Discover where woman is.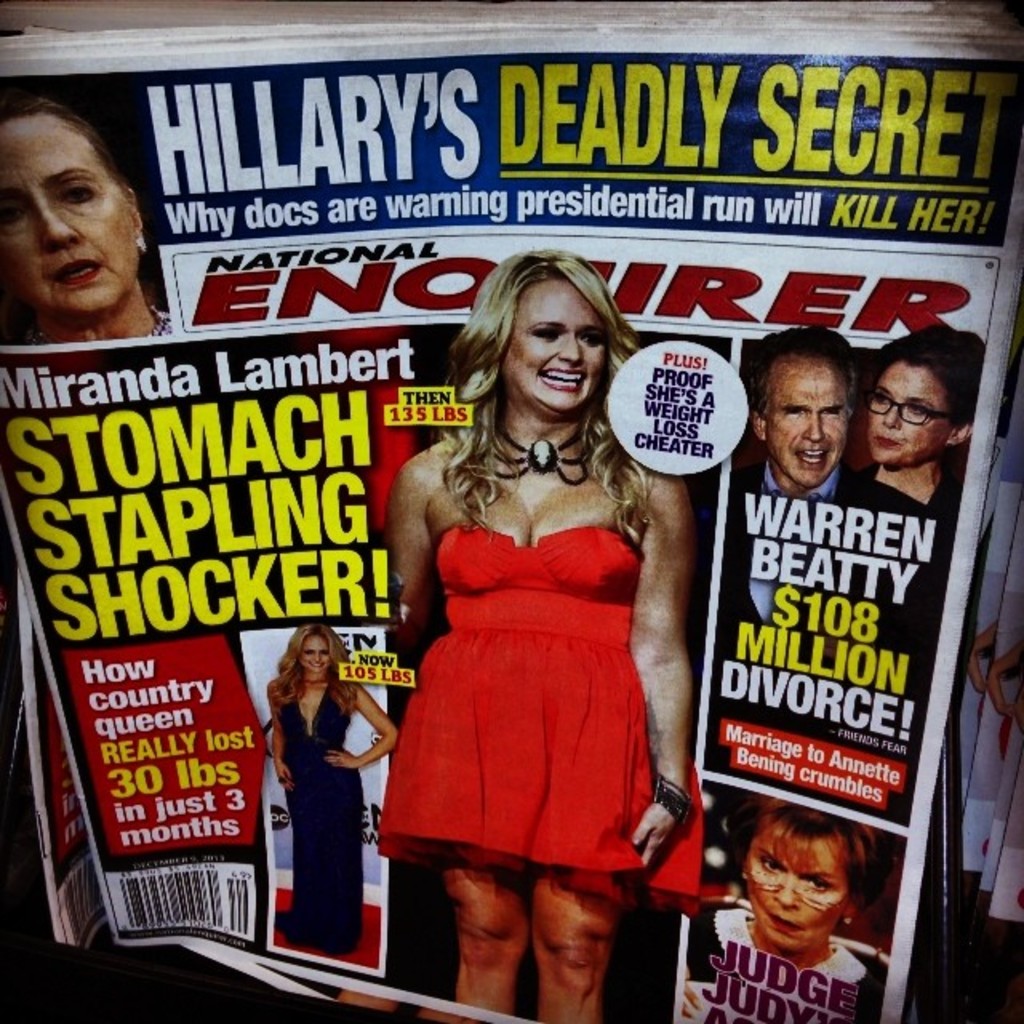
Discovered at select_region(0, 94, 179, 342).
